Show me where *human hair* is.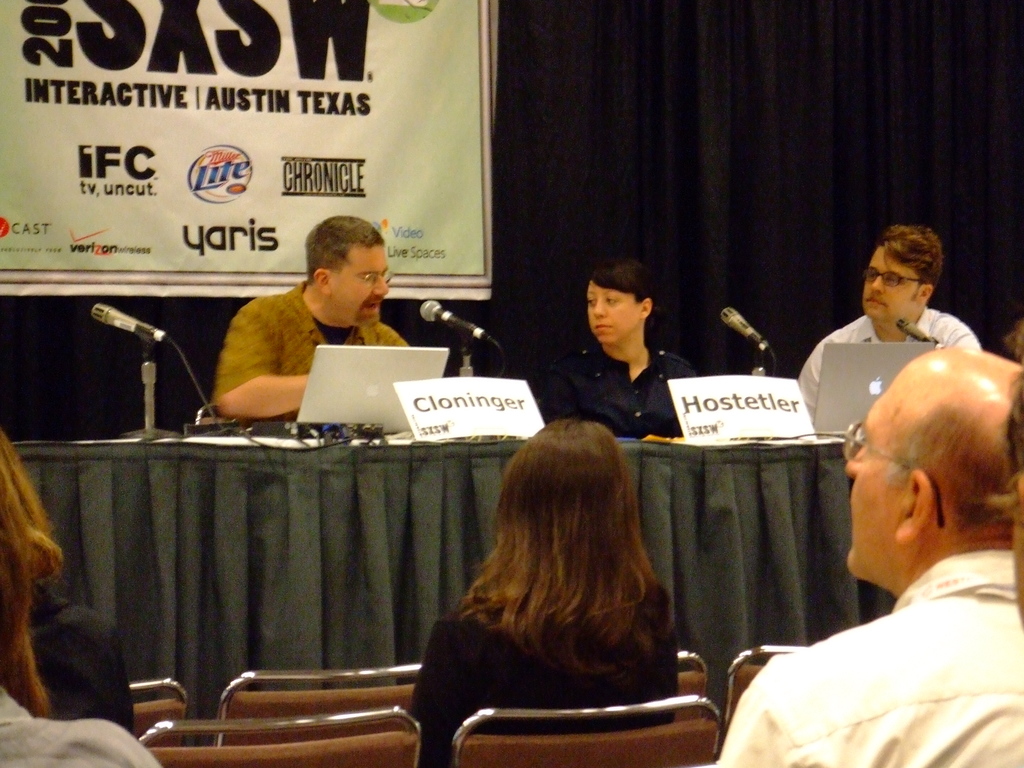
*human hair* is at (left=0, top=431, right=59, bottom=713).
